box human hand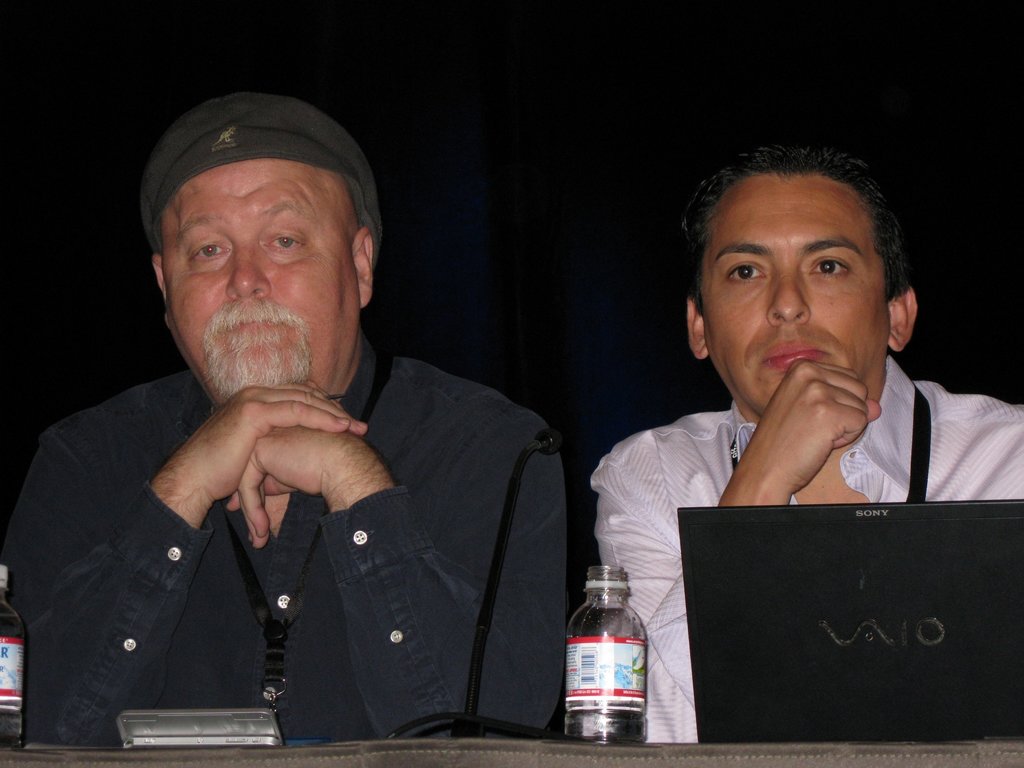
(166, 379, 370, 502)
